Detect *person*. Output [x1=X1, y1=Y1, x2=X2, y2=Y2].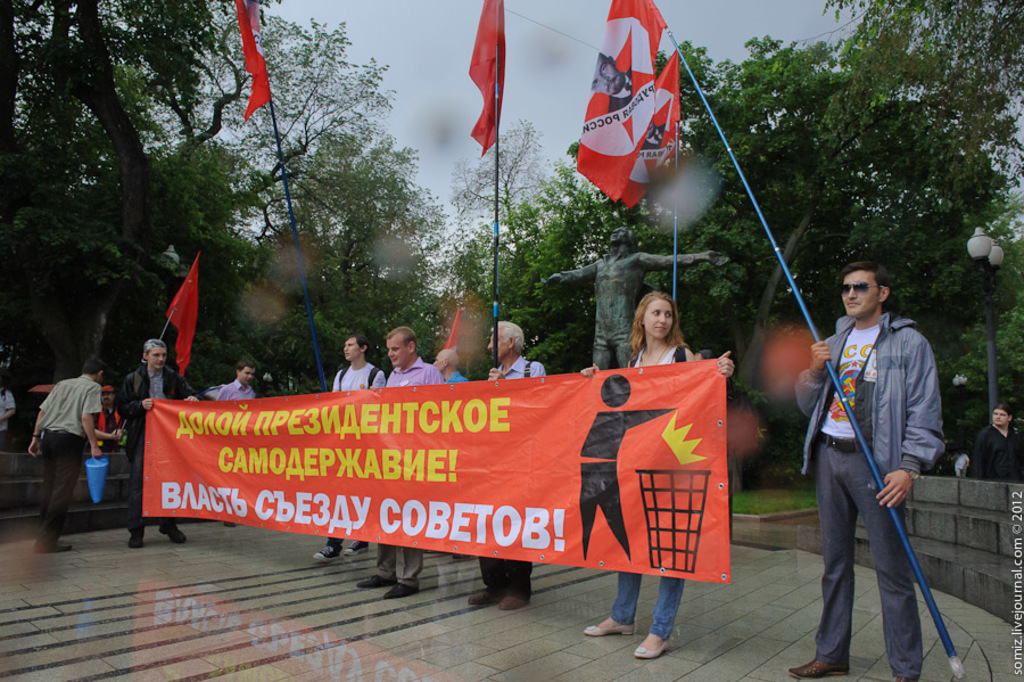
[x1=431, y1=351, x2=471, y2=377].
